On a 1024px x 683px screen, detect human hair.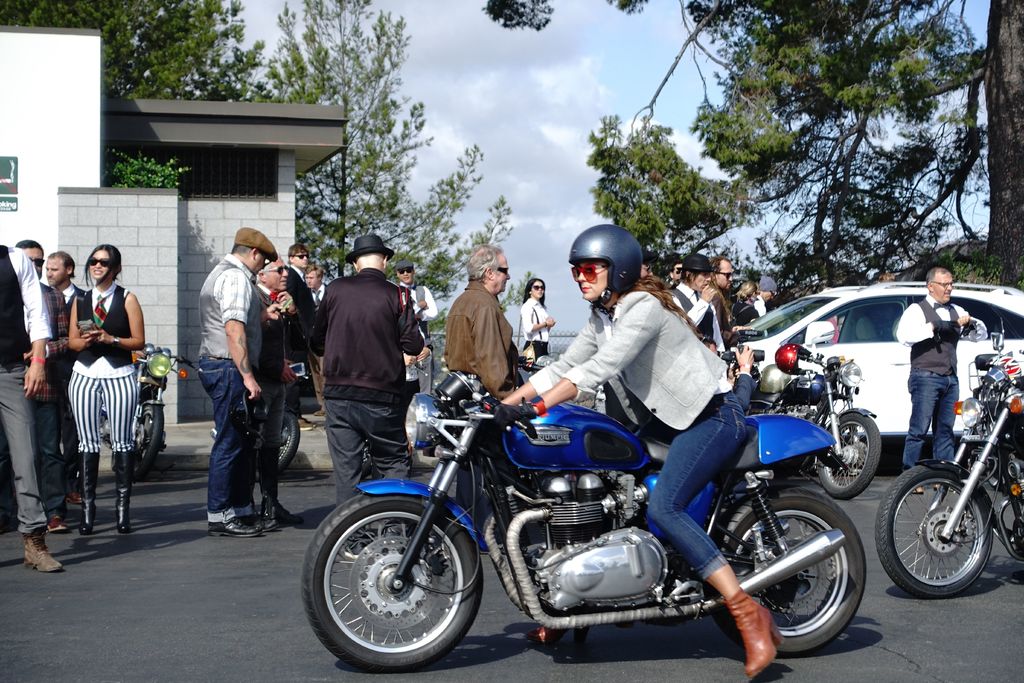
[521, 277, 547, 310].
